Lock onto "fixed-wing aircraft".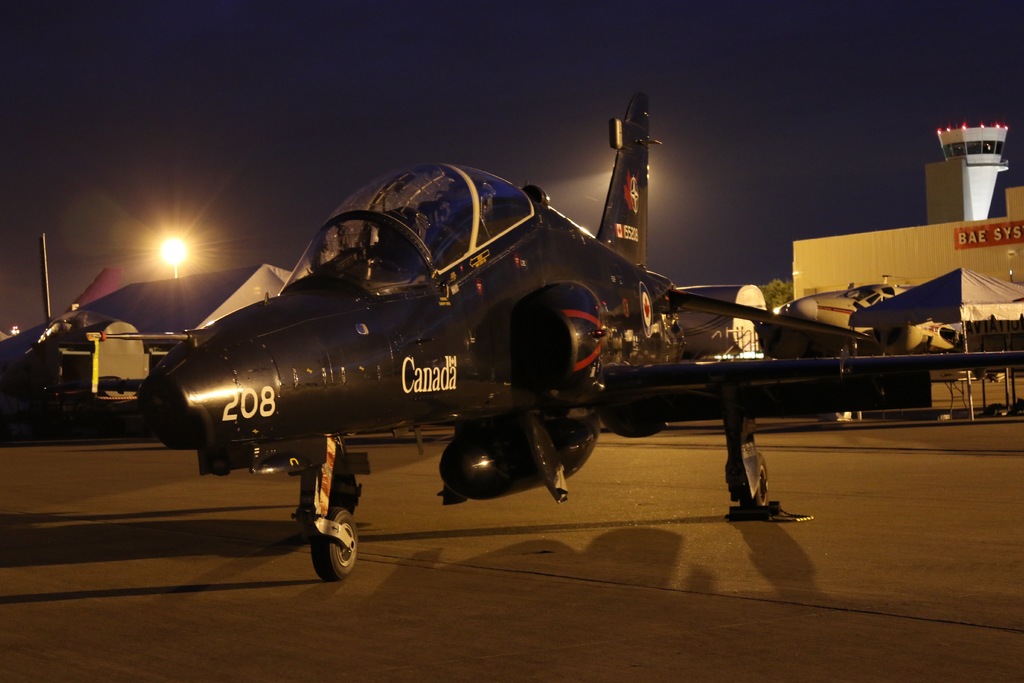
Locked: [141, 86, 1023, 583].
